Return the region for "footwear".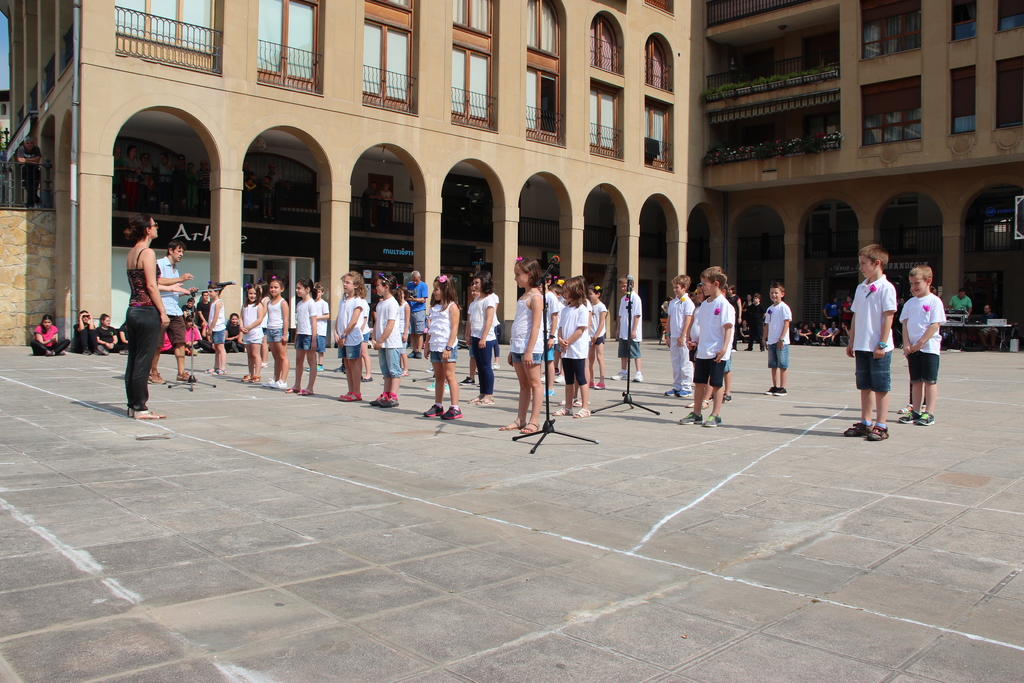
261,378,275,387.
